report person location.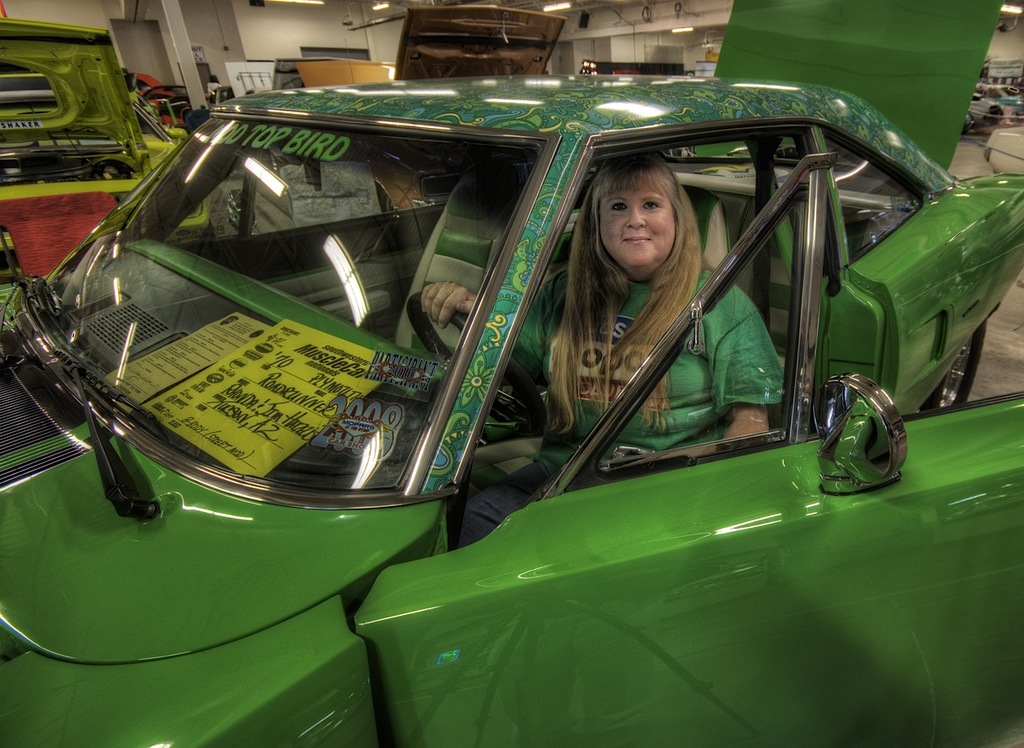
Report: [x1=399, y1=143, x2=809, y2=549].
